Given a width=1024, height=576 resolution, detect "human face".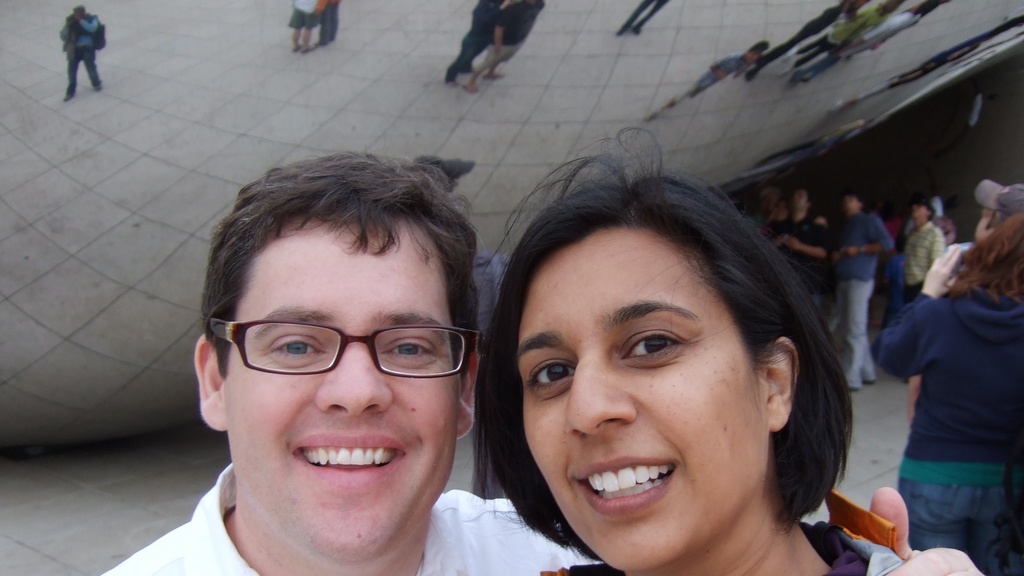
785:183:811:219.
